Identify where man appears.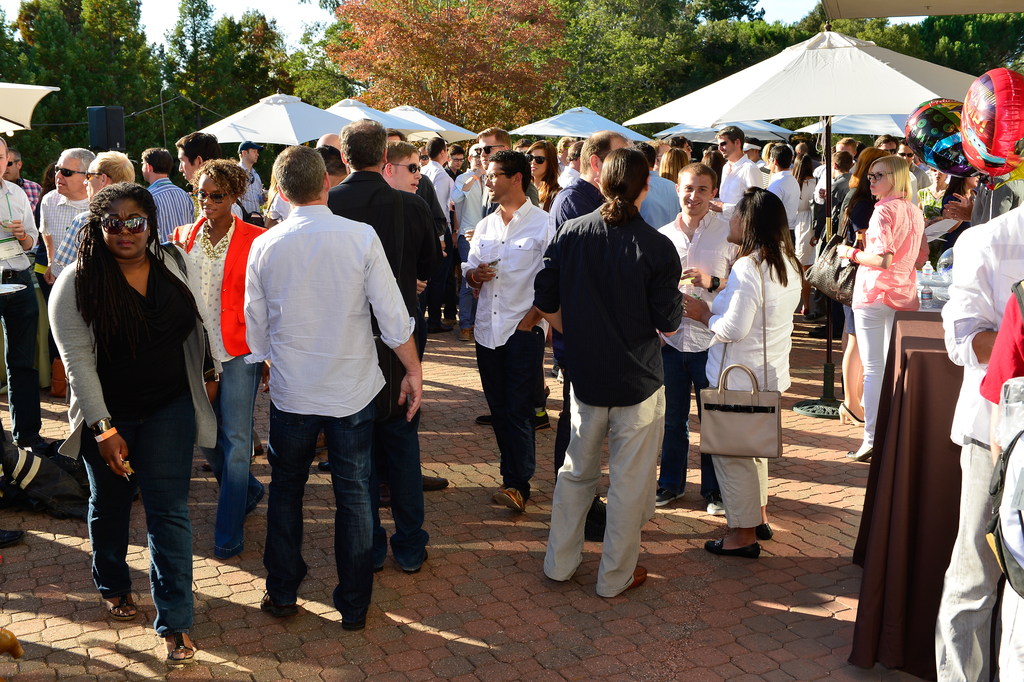
Appears at [715, 127, 761, 215].
